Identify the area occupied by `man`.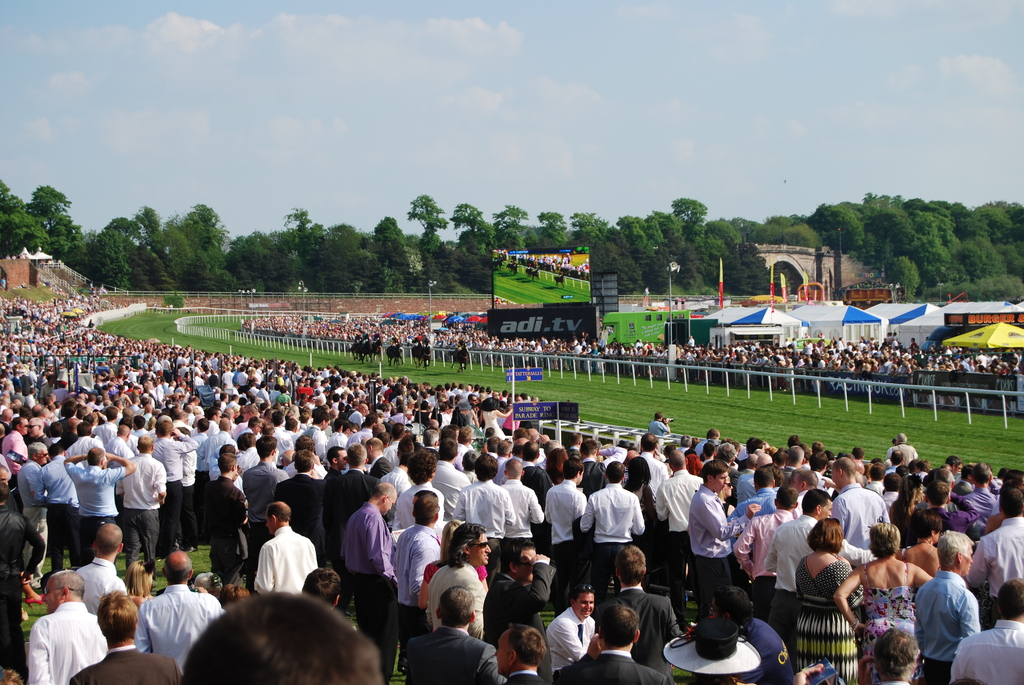
Area: 828, 455, 888, 567.
